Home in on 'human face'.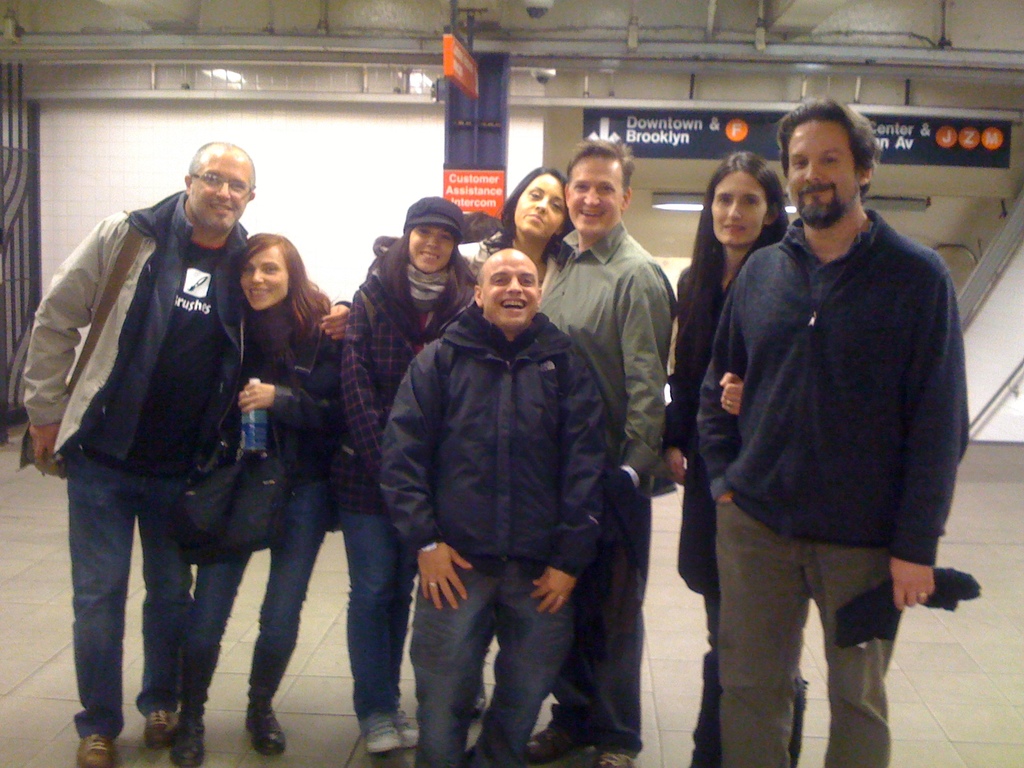
Homed in at box(242, 246, 292, 312).
